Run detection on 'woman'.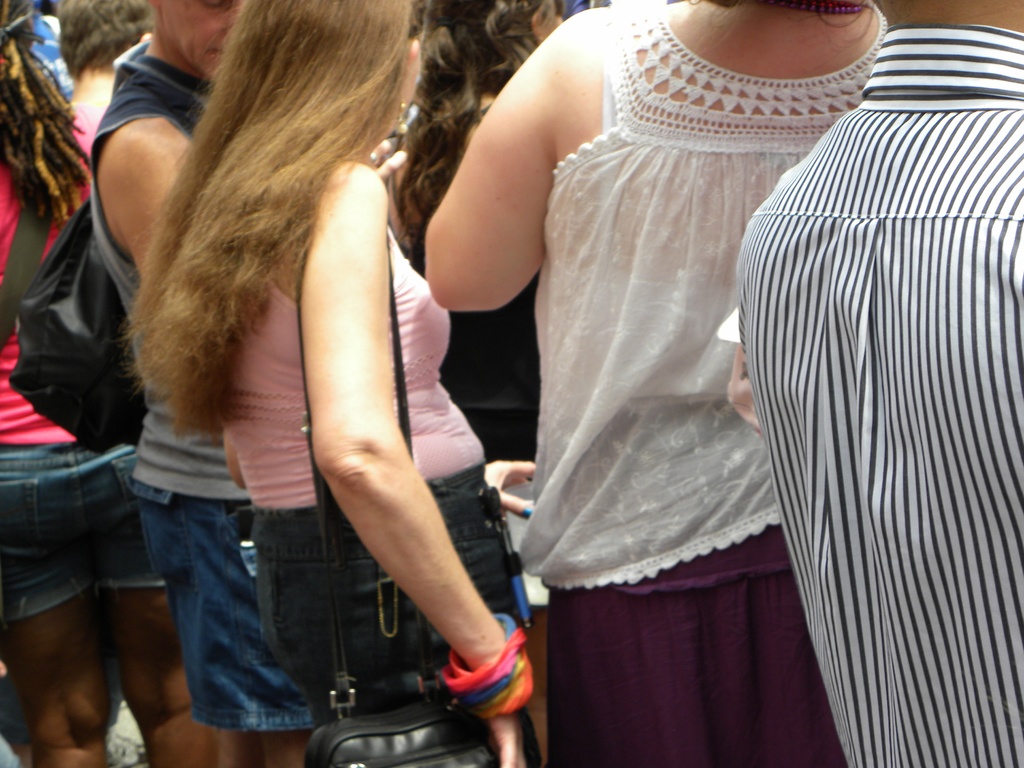
Result: (387, 0, 571, 466).
